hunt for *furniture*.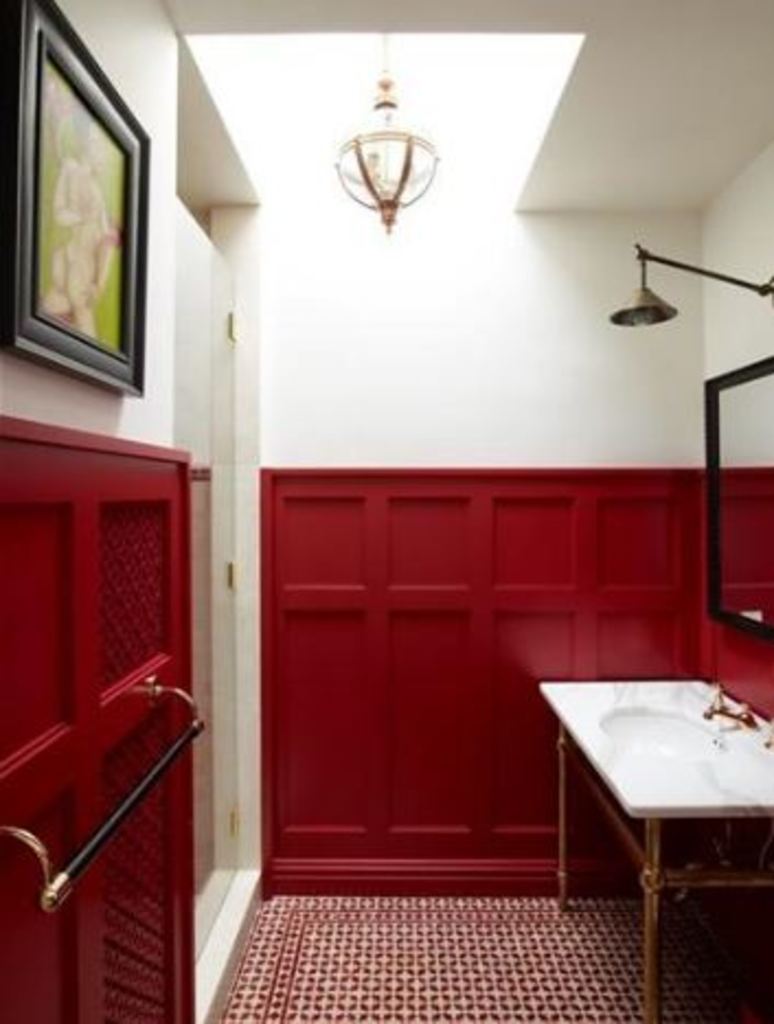
Hunted down at 539/673/772/1022.
